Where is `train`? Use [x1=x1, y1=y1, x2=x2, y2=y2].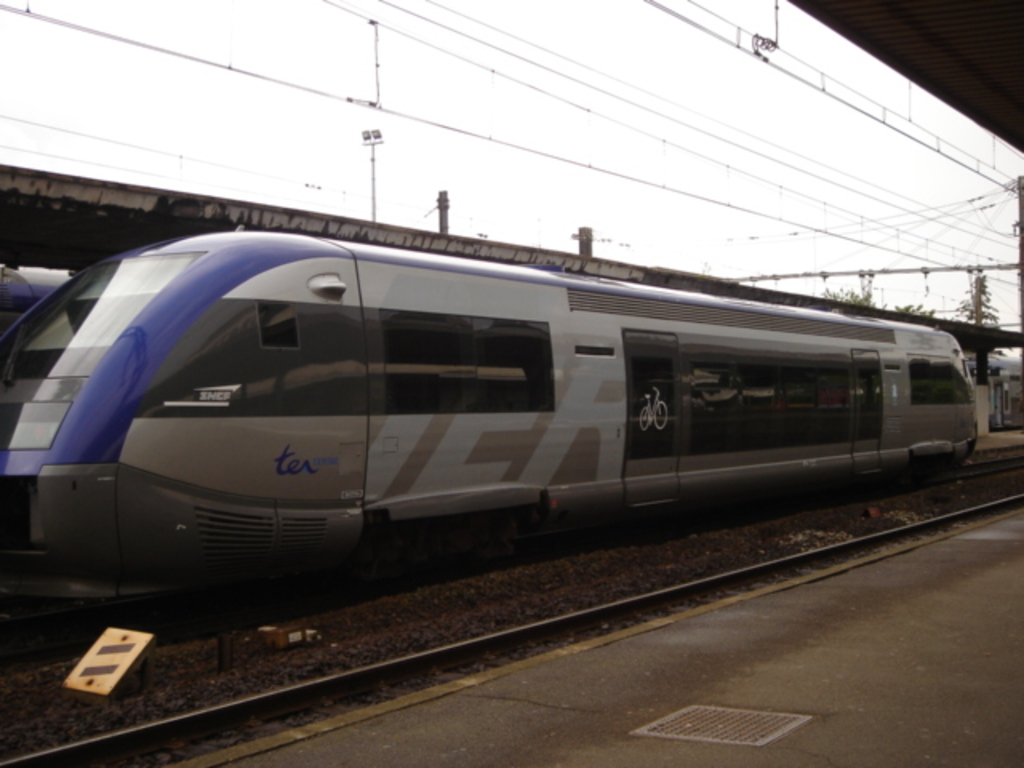
[x1=0, y1=229, x2=978, y2=606].
